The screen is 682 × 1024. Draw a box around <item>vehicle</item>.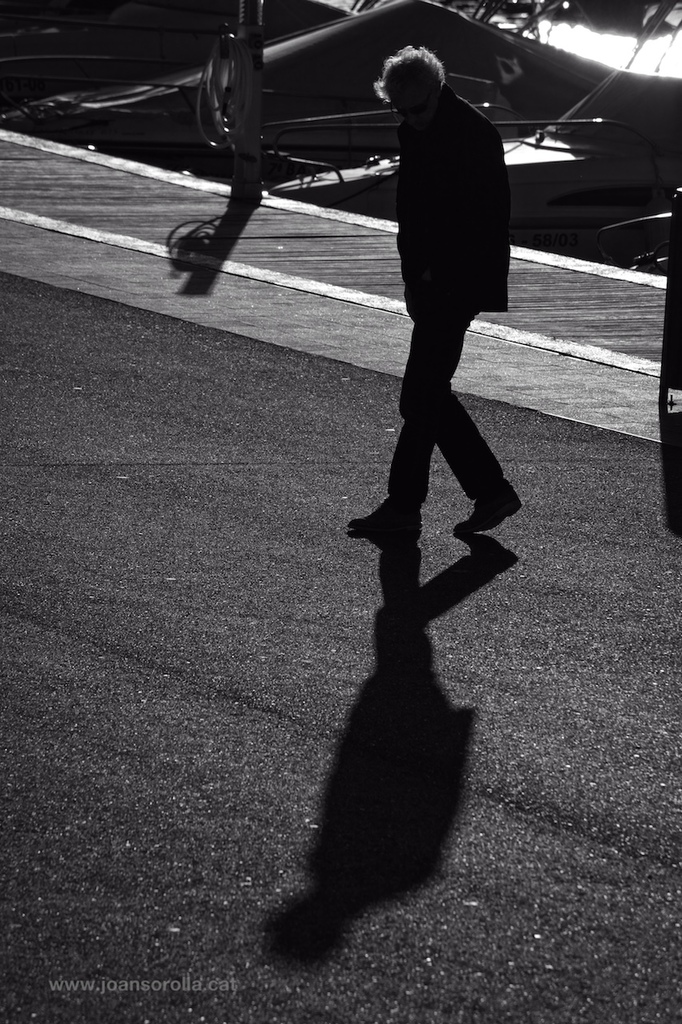
crop(31, 1, 679, 170).
